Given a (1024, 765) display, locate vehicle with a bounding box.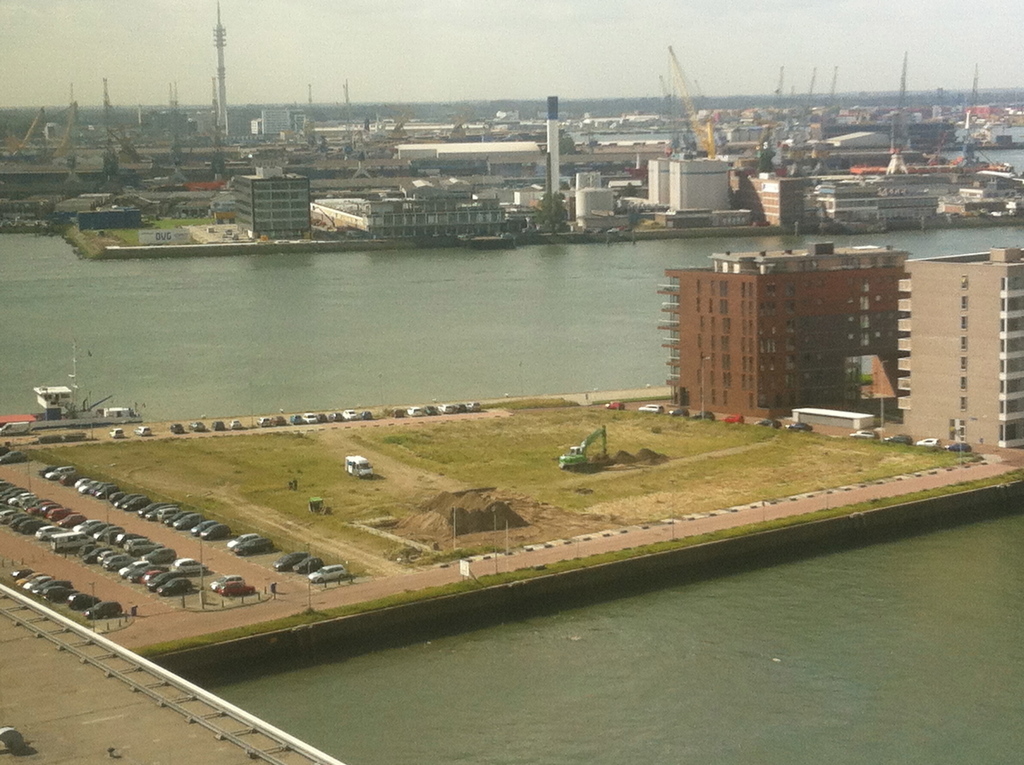
Located: bbox=(192, 416, 205, 436).
